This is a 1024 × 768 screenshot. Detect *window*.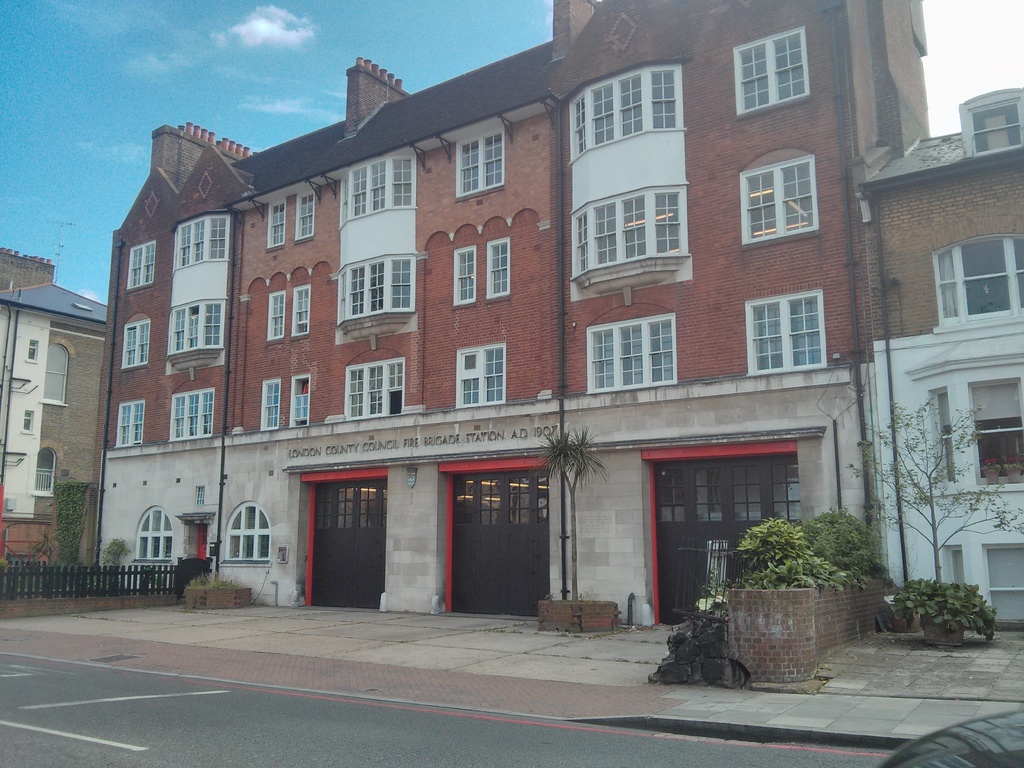
select_region(266, 289, 288, 344).
